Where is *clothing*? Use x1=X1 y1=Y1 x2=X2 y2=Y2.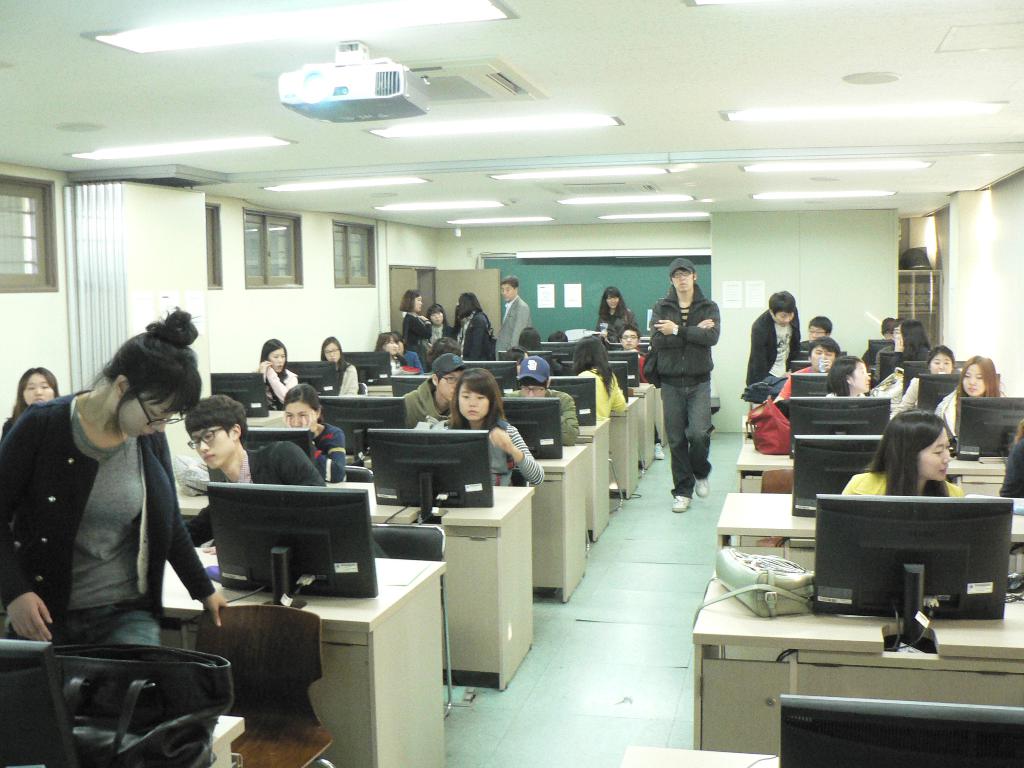
x1=576 y1=364 x2=632 y2=421.
